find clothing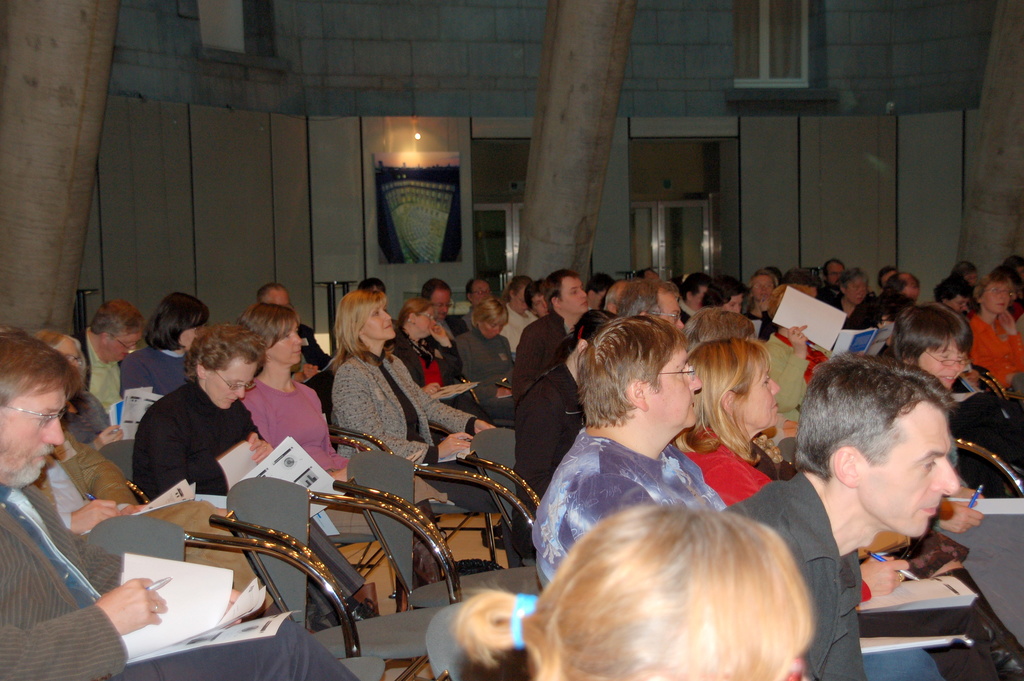
[x1=73, y1=334, x2=122, y2=416]
